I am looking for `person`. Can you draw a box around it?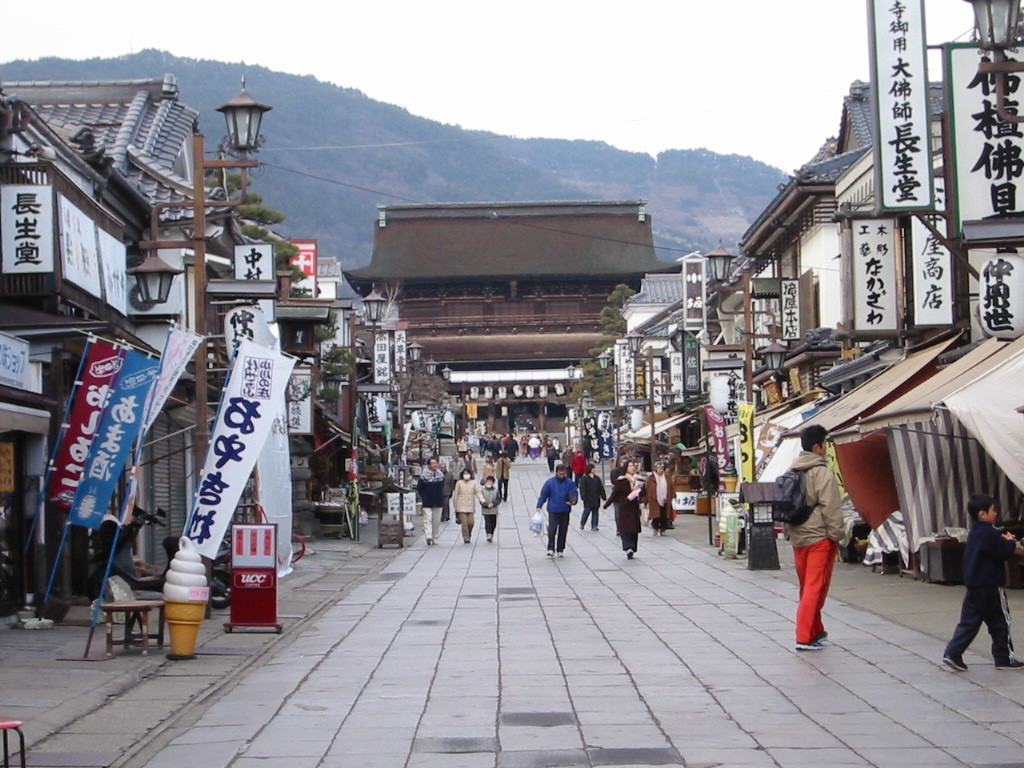
Sure, the bounding box is box(599, 466, 640, 552).
